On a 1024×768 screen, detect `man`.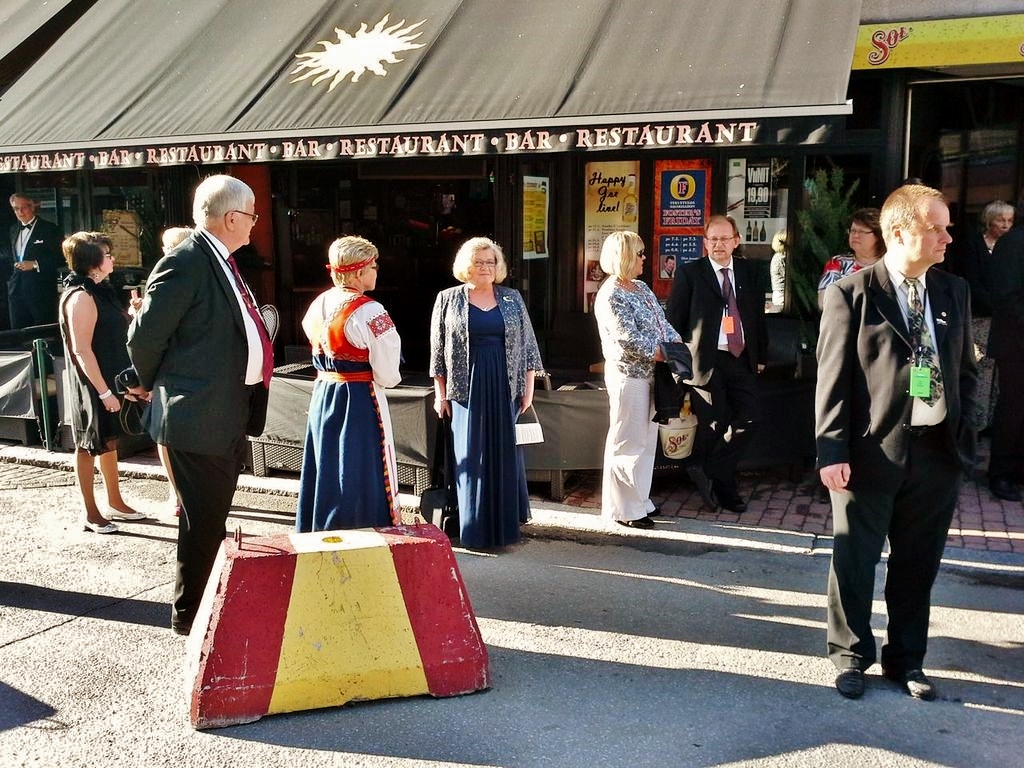
<bbox>812, 184, 977, 699</bbox>.
